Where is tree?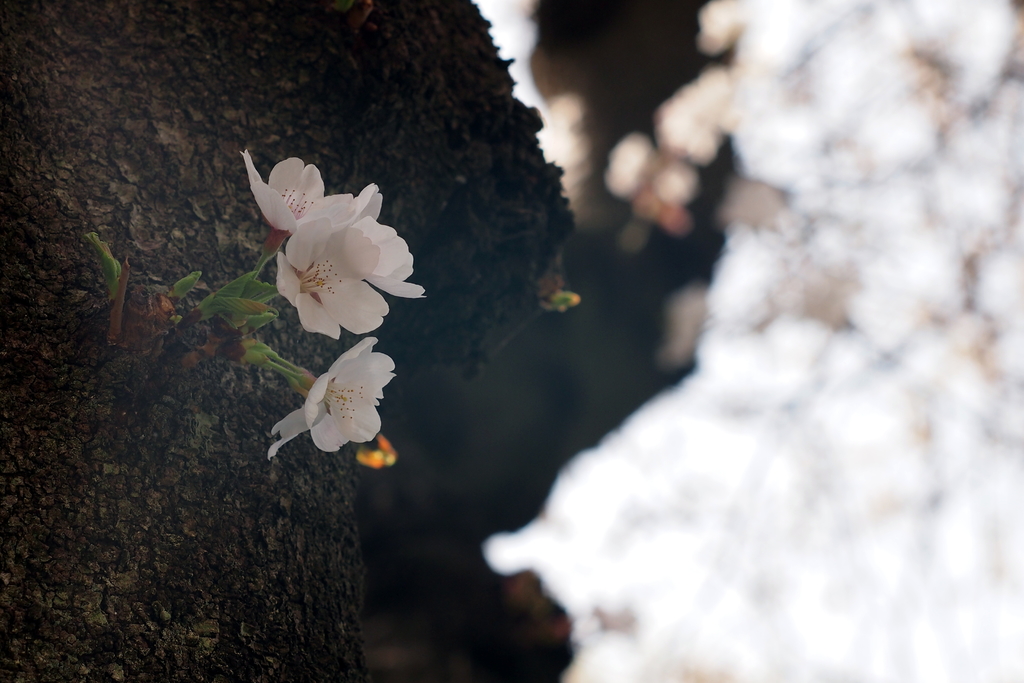
[x1=0, y1=0, x2=576, y2=682].
